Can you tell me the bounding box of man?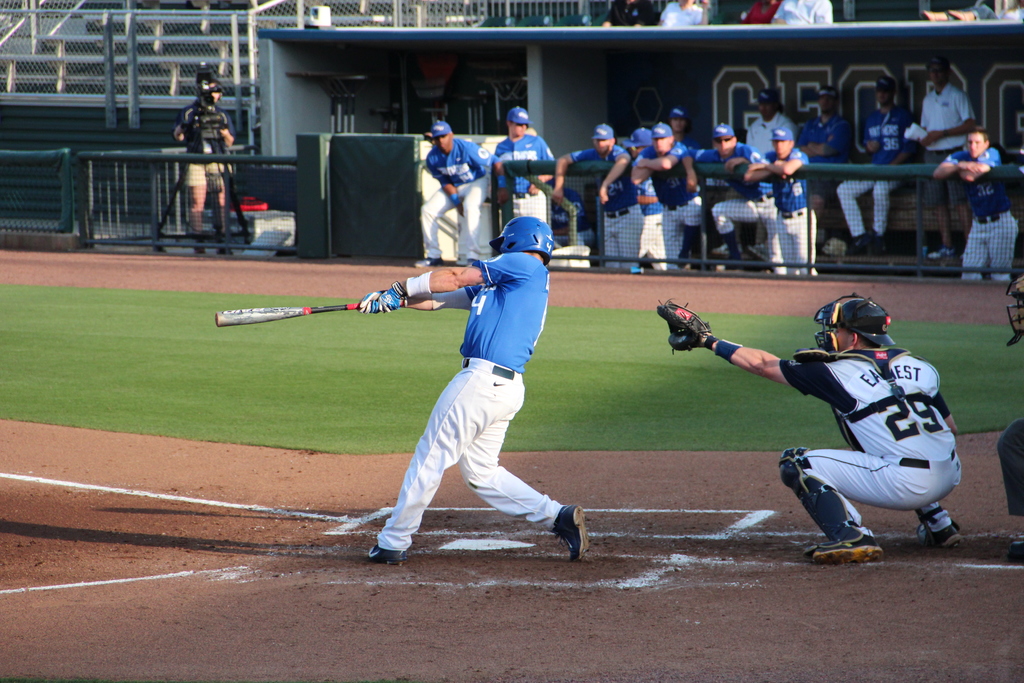
417,126,490,274.
